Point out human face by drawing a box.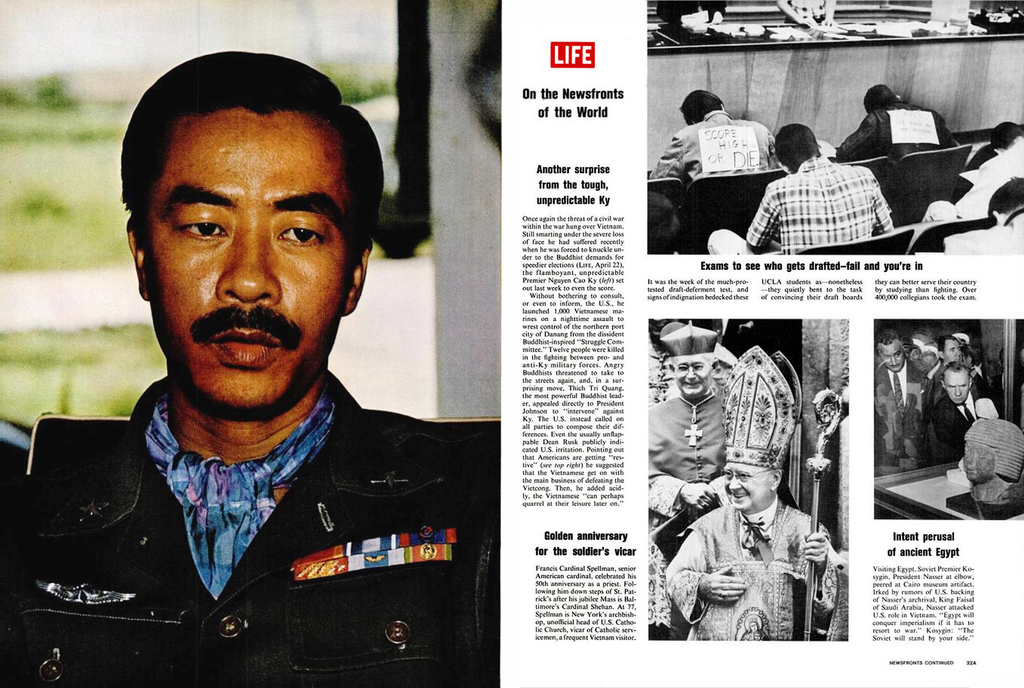
[left=145, top=99, right=355, bottom=417].
